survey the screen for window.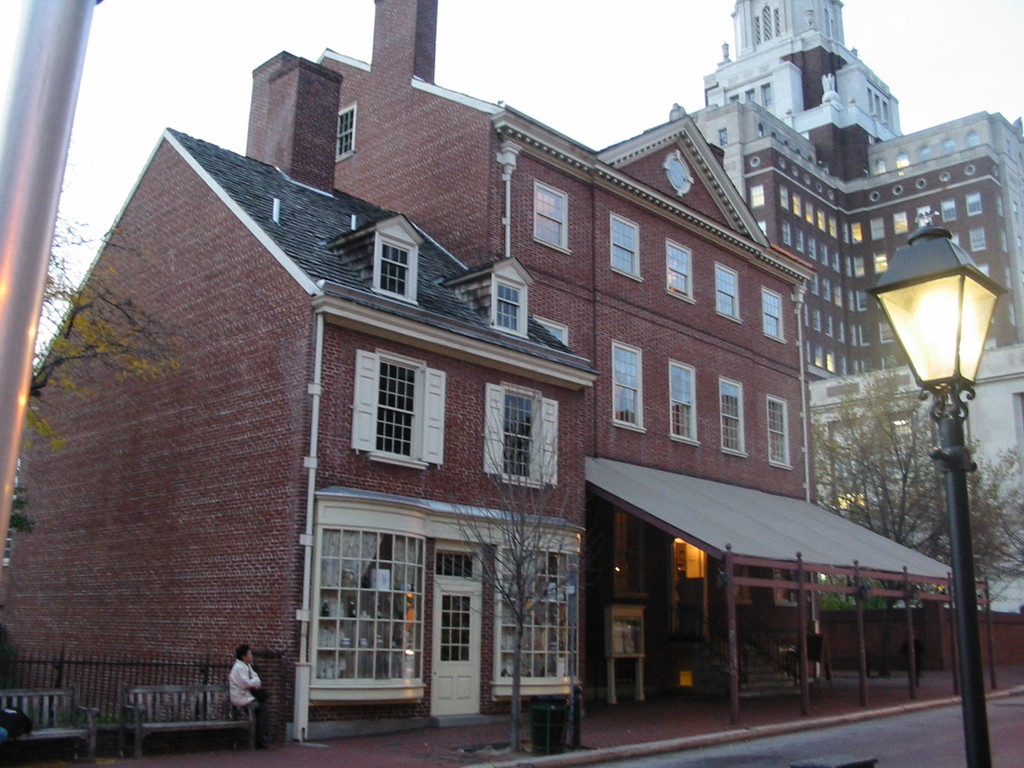
Survey found: bbox=(666, 236, 694, 305).
